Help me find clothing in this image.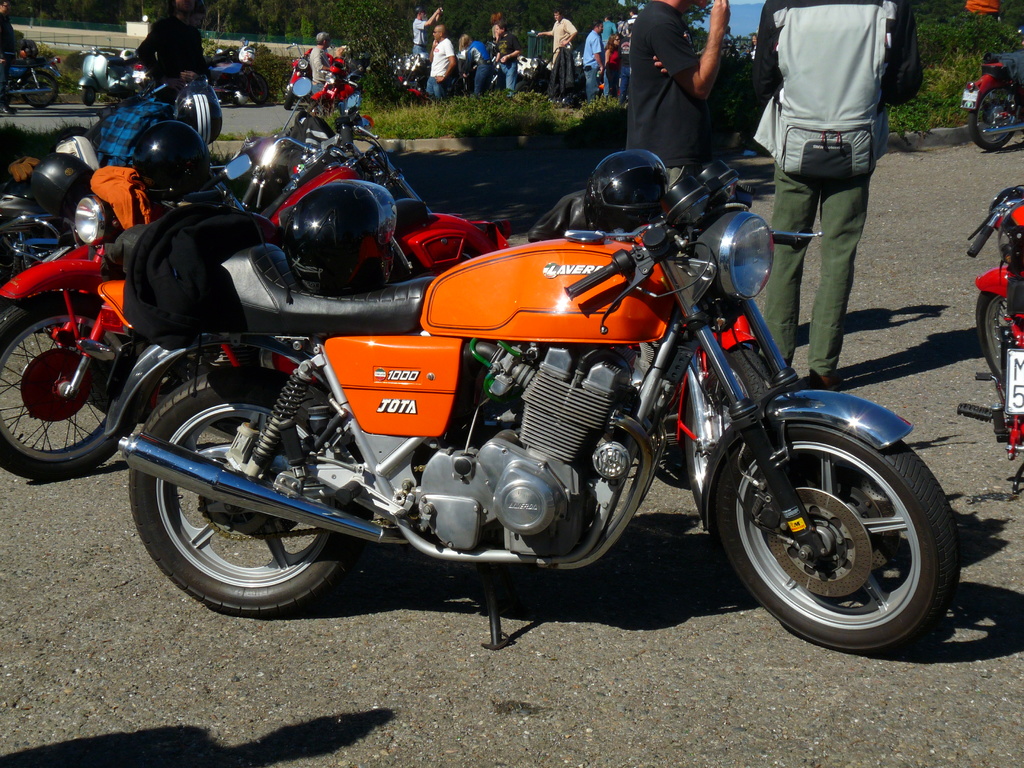
Found it: select_region(0, 16, 45, 126).
